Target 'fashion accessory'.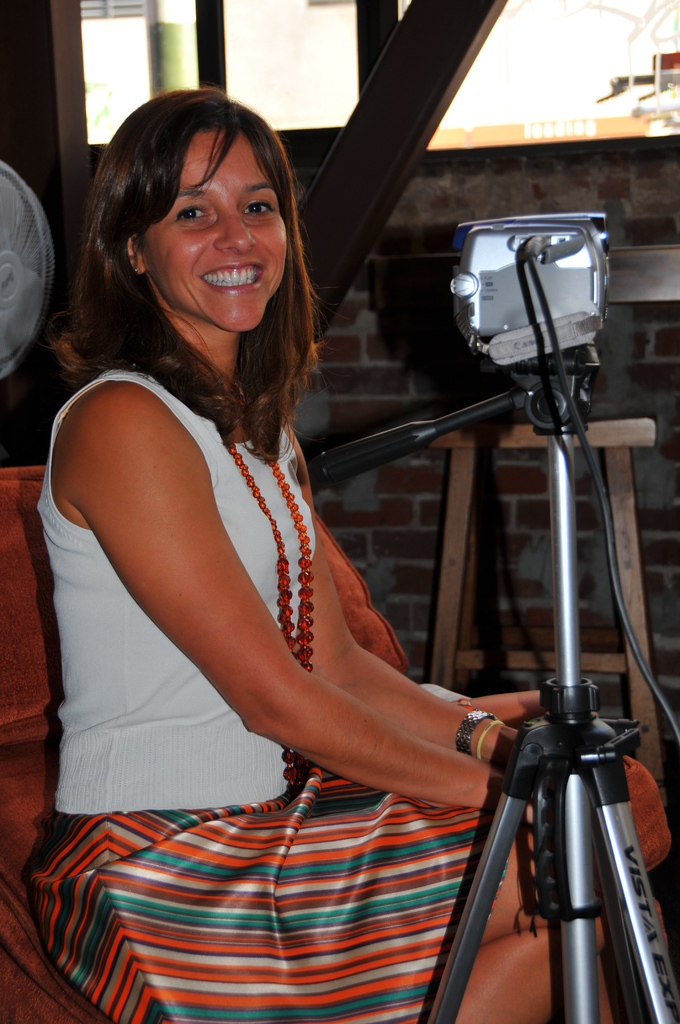
Target region: detection(222, 433, 314, 794).
